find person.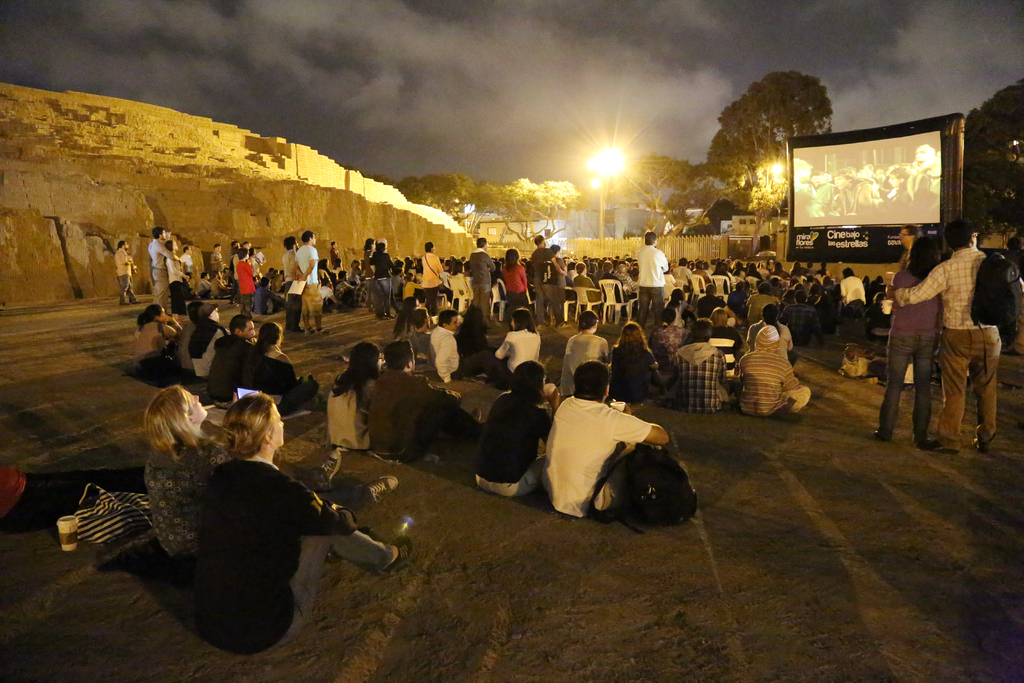
369:235:396:317.
